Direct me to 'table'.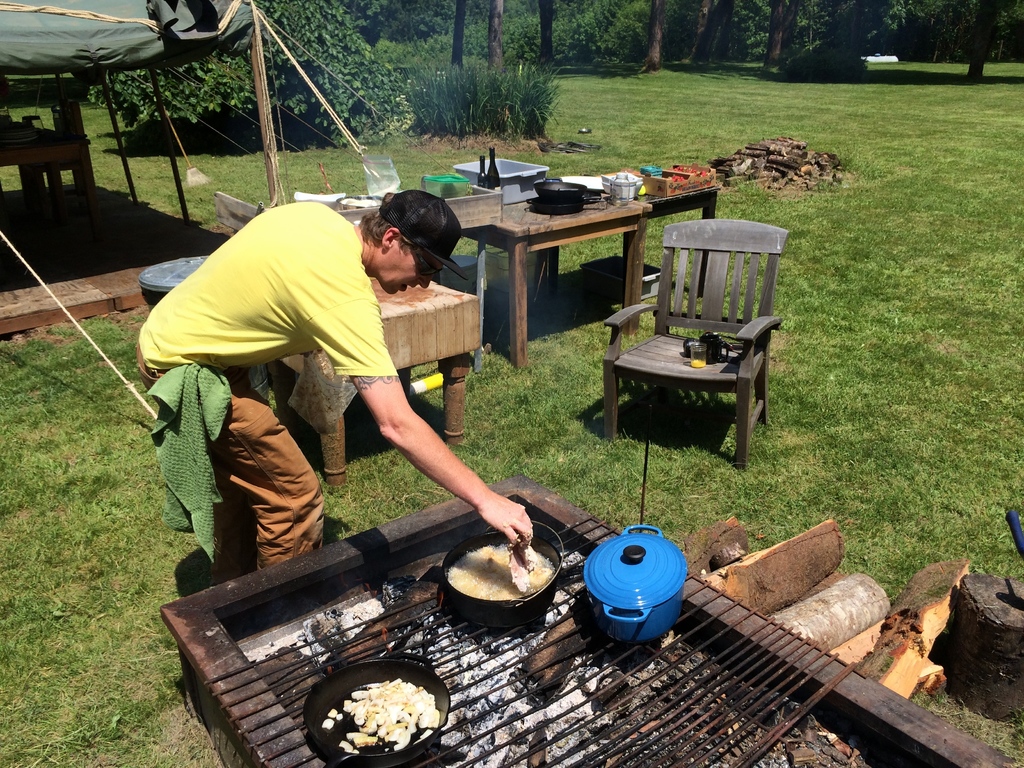
Direction: box=[475, 166, 655, 375].
